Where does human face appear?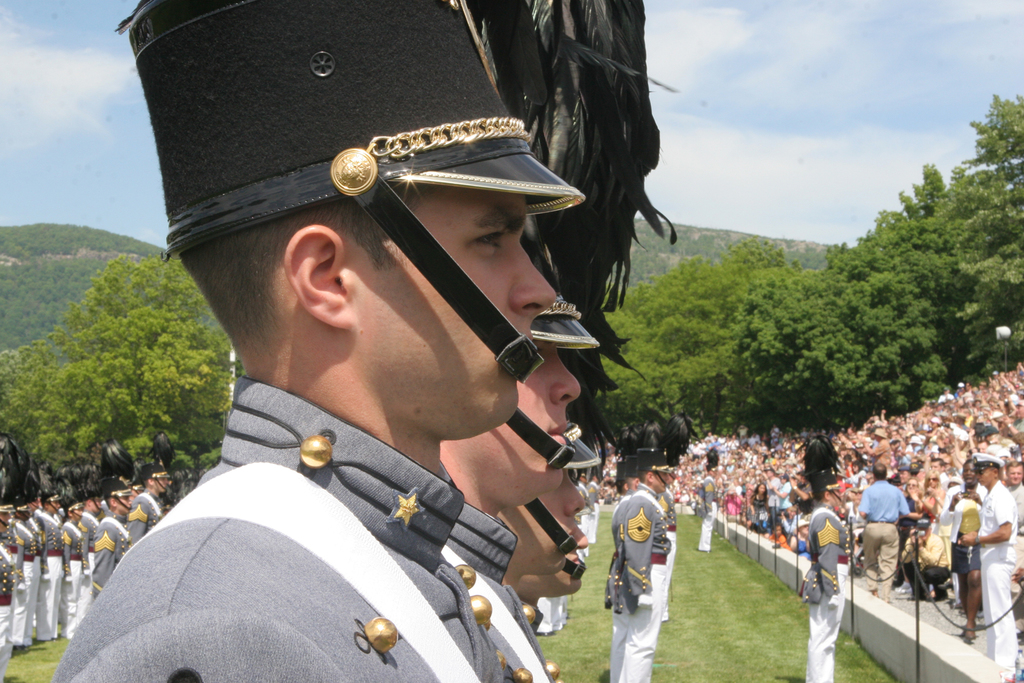
Appears at [left=0, top=513, right=12, bottom=534].
